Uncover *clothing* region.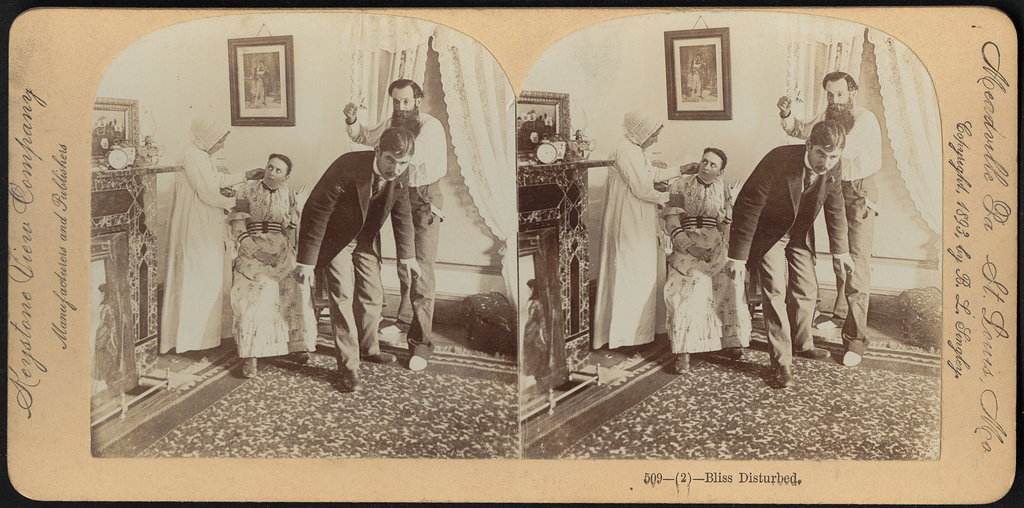
Uncovered: 252/70/266/104.
